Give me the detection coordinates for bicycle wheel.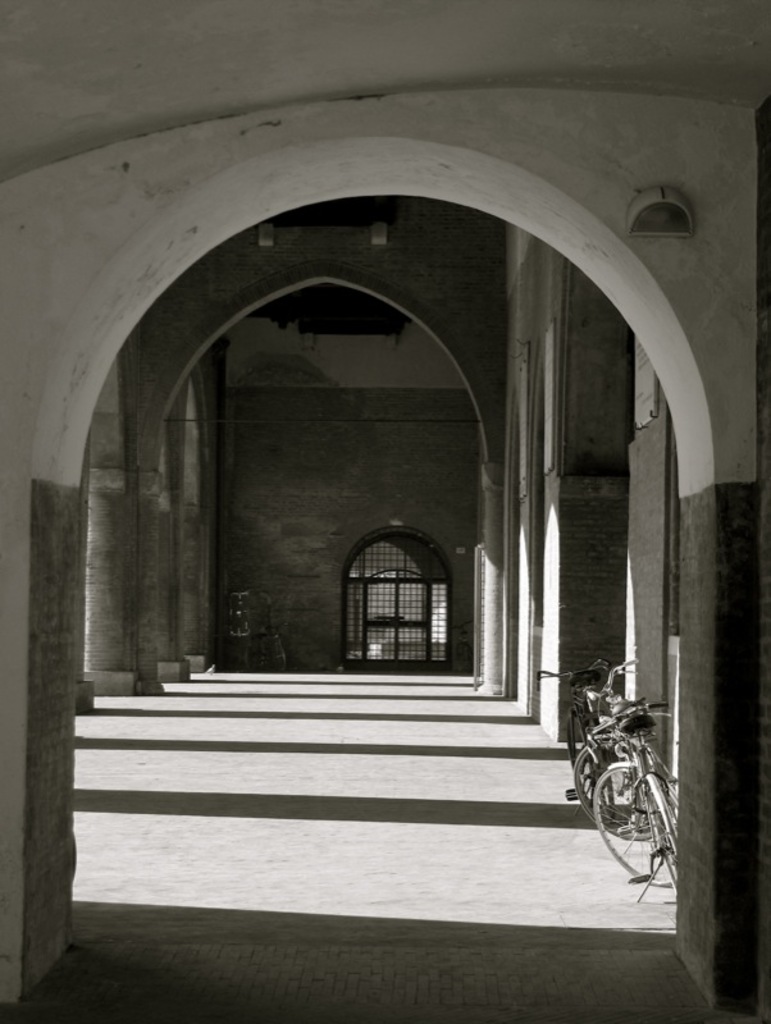
box(635, 777, 680, 901).
